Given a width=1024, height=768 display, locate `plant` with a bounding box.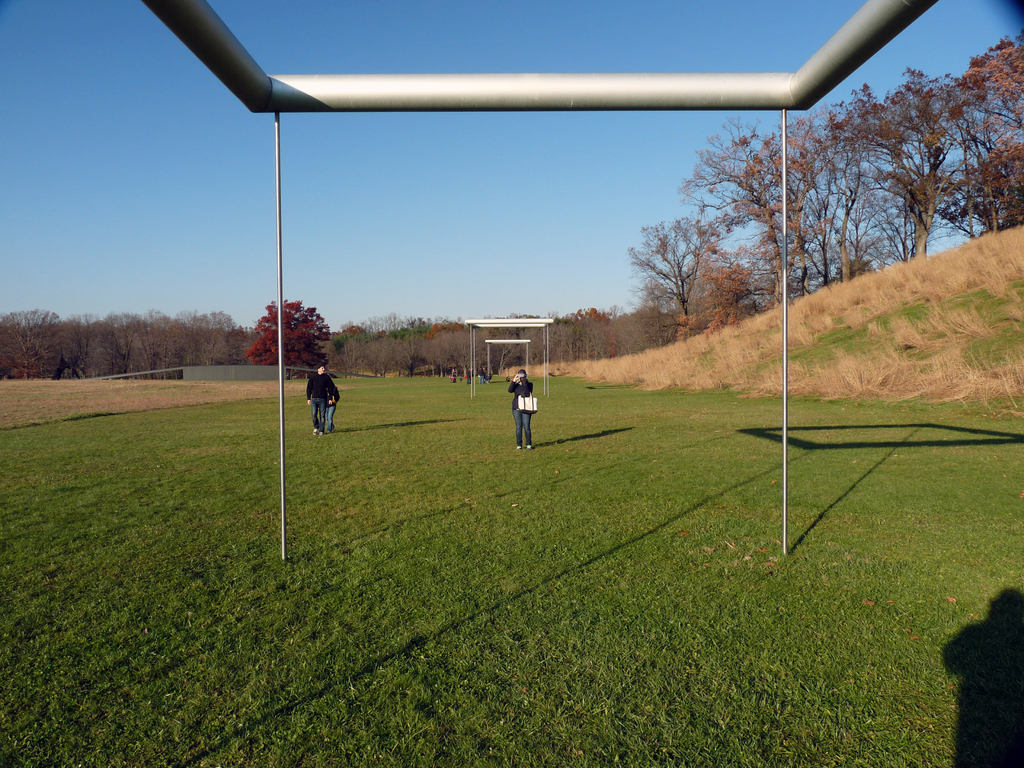
Located: left=508, top=225, right=1023, bottom=413.
